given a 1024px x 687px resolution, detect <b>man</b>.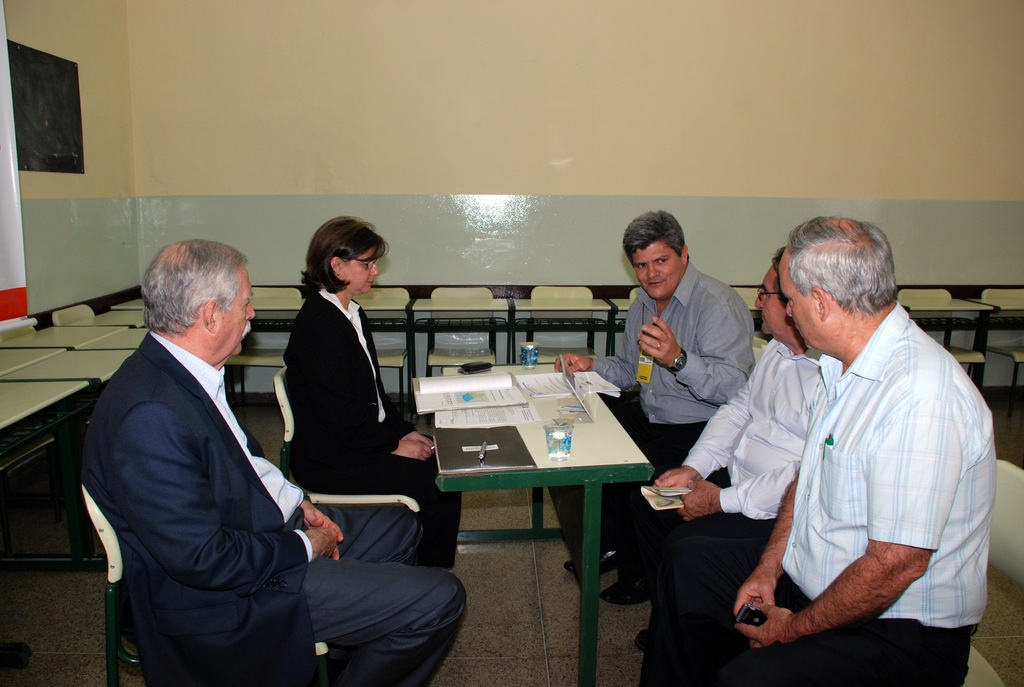
81:235:472:686.
